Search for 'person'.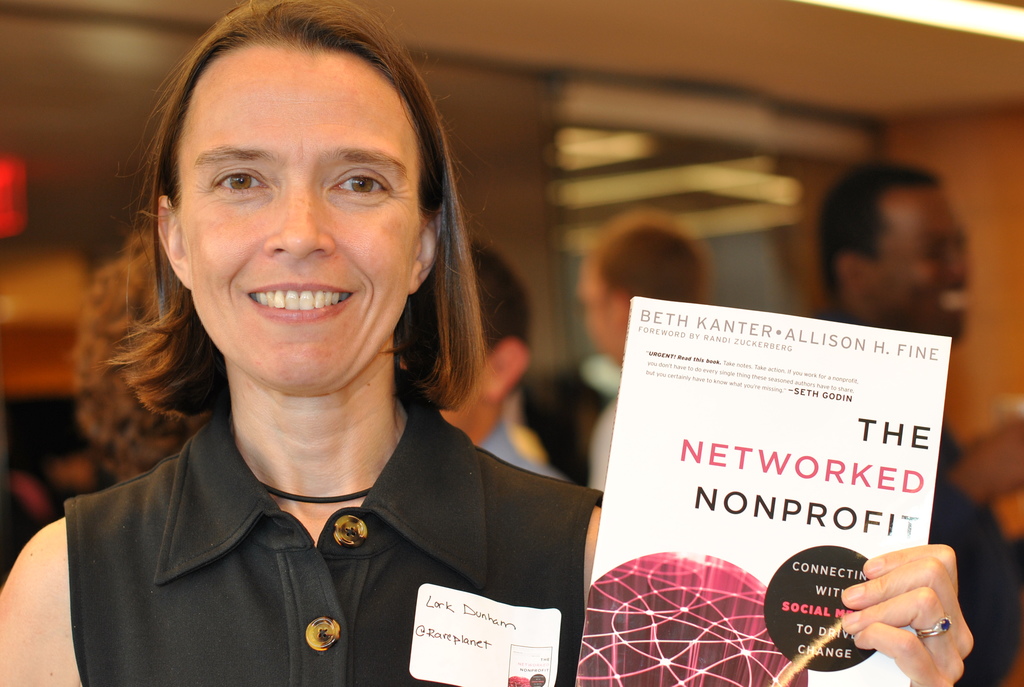
Found at [572, 207, 714, 473].
